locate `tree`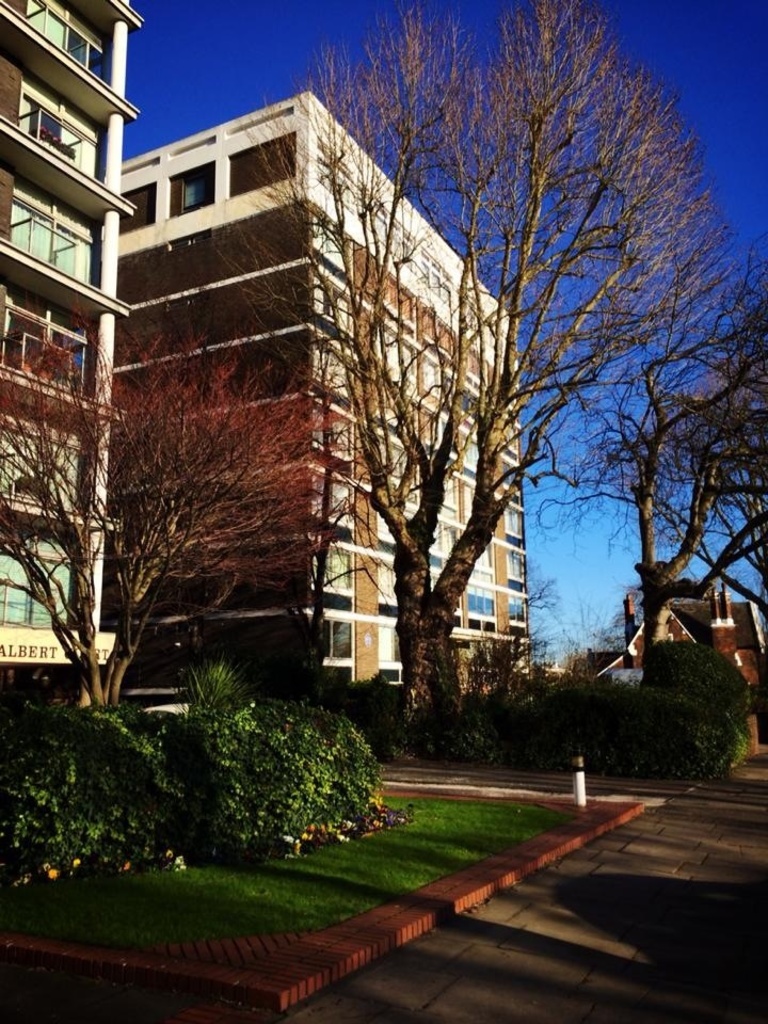
0:321:340:716
